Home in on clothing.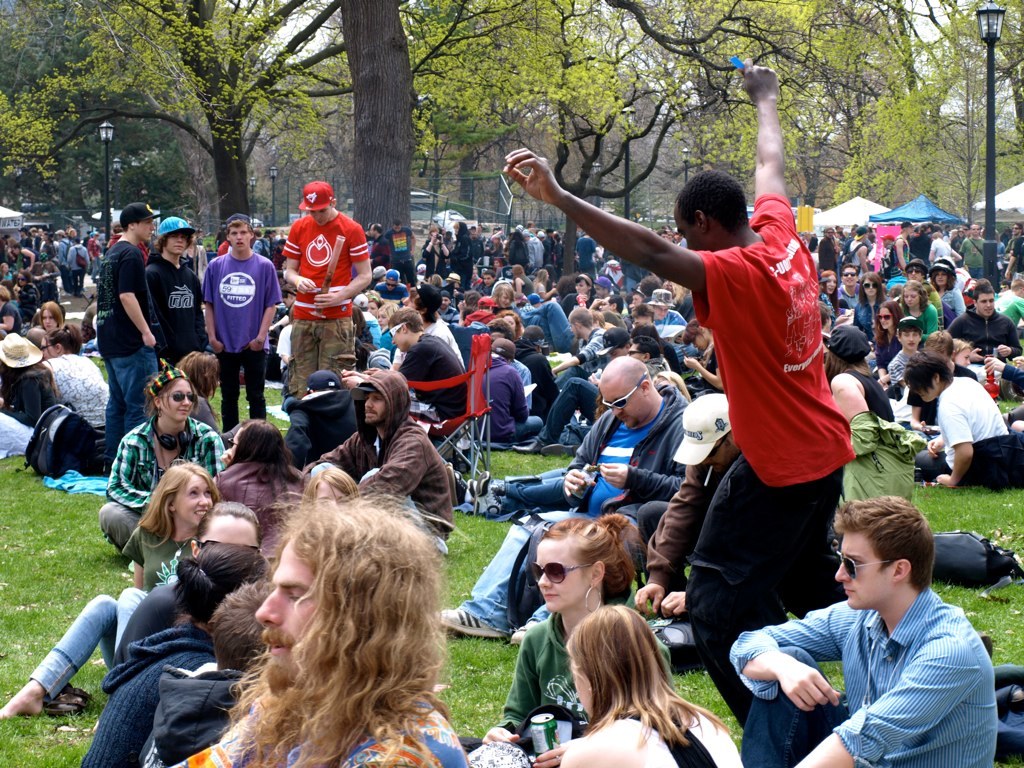
Homed in at l=523, t=291, r=577, b=357.
